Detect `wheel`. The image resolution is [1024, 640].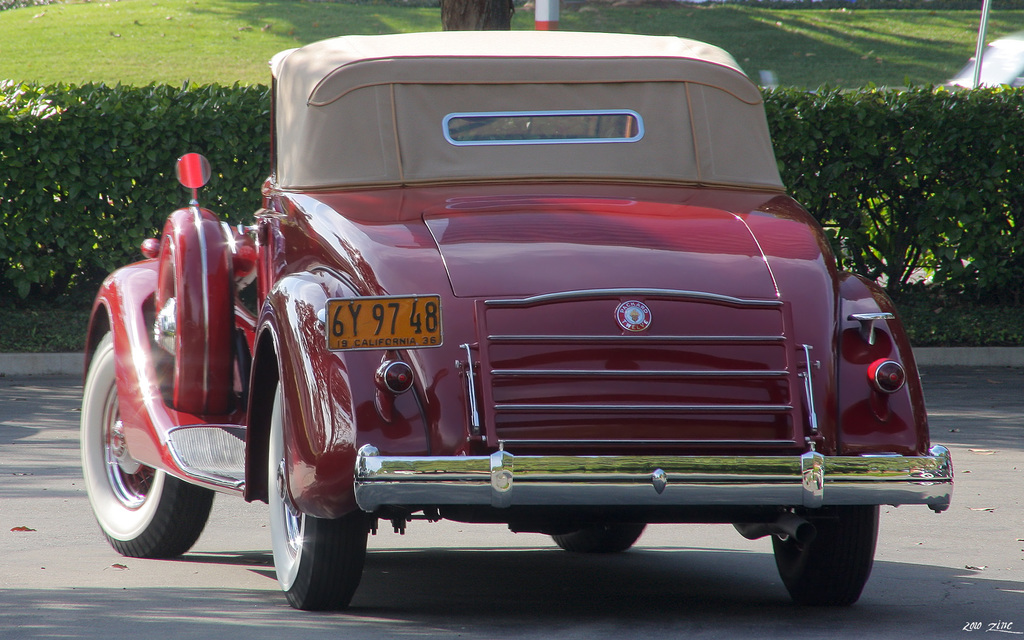
box(764, 502, 876, 608).
